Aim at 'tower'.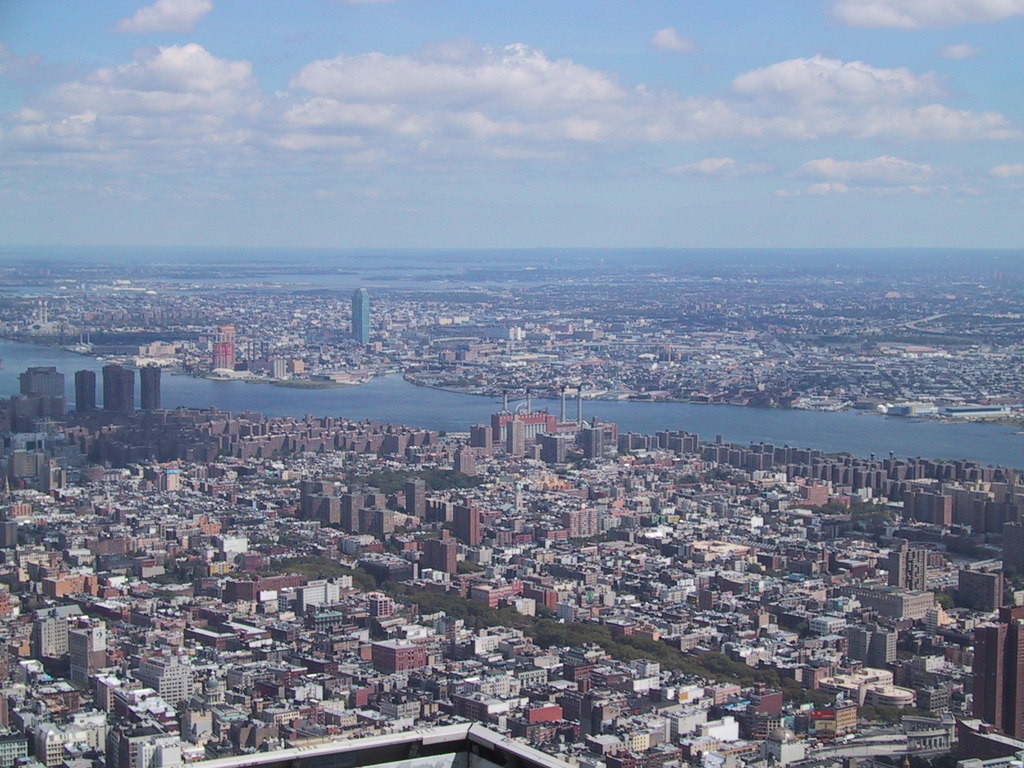
Aimed at pyautogui.locateOnScreen(97, 356, 140, 413).
